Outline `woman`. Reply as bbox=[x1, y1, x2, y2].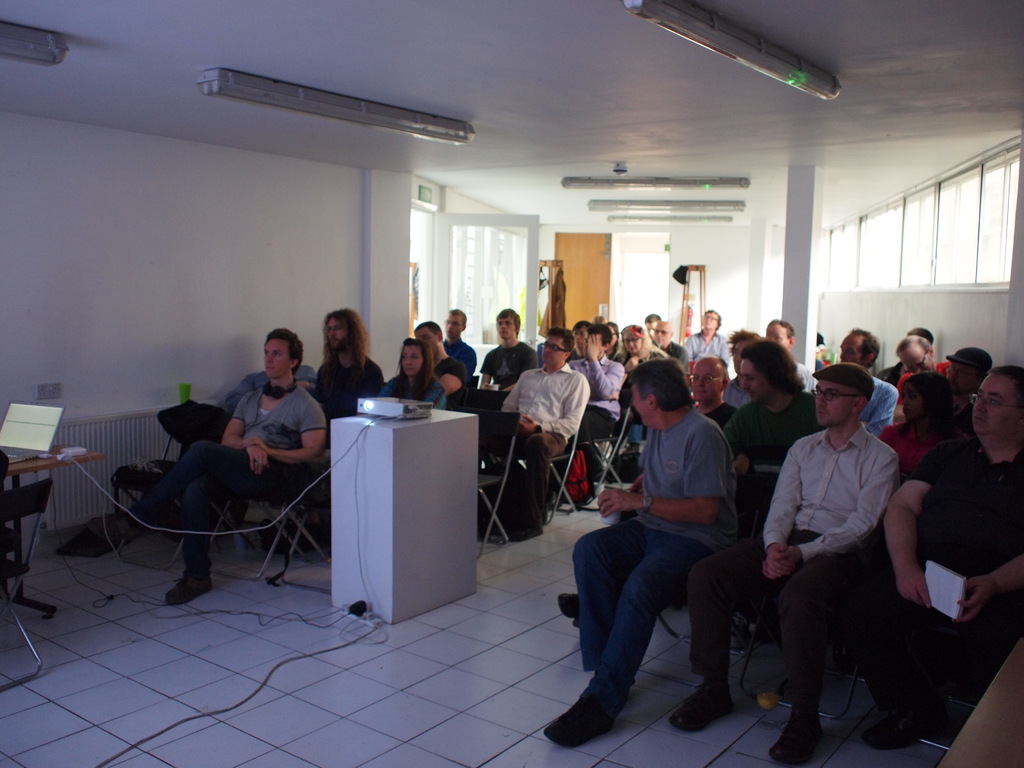
bbox=[872, 373, 959, 477].
